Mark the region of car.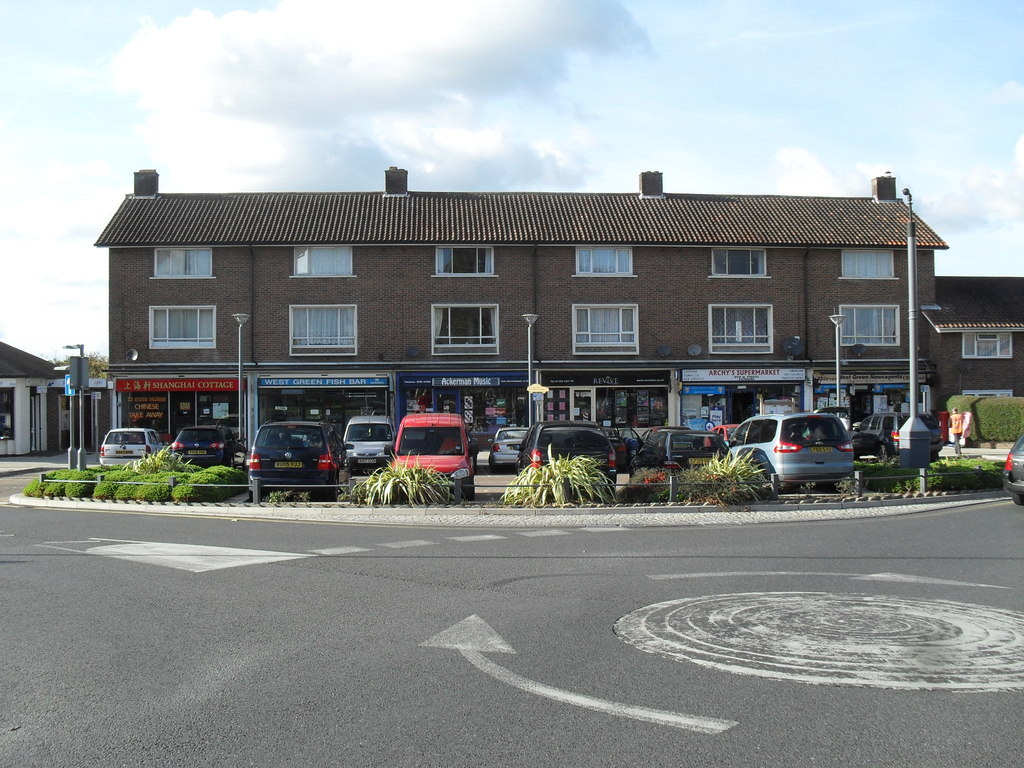
Region: detection(858, 410, 943, 468).
